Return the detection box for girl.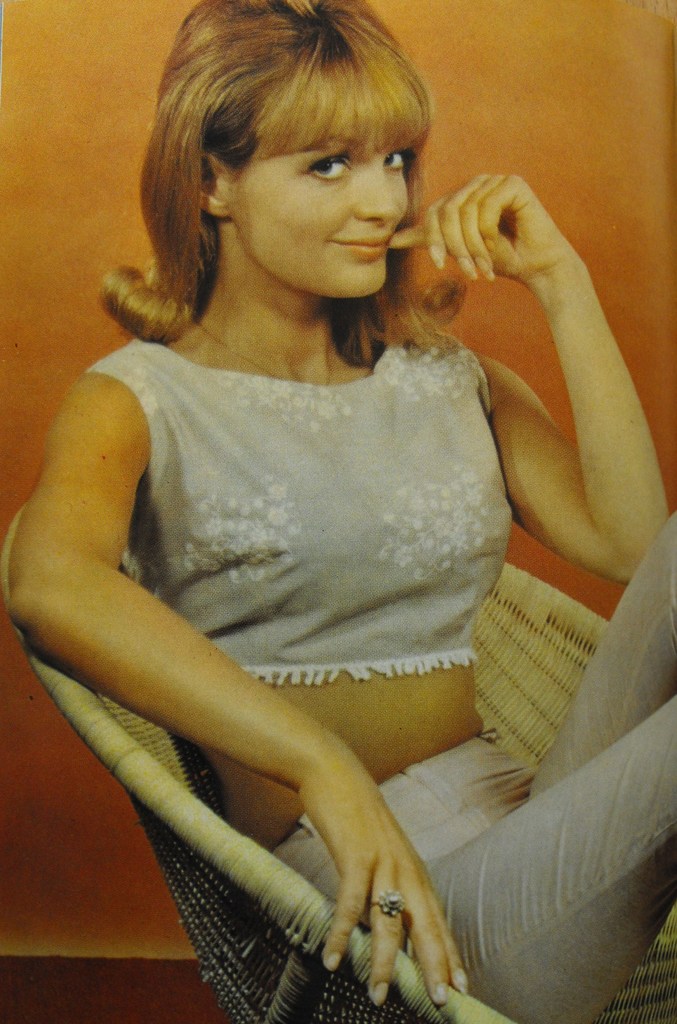
(x1=9, y1=0, x2=676, y2=1023).
